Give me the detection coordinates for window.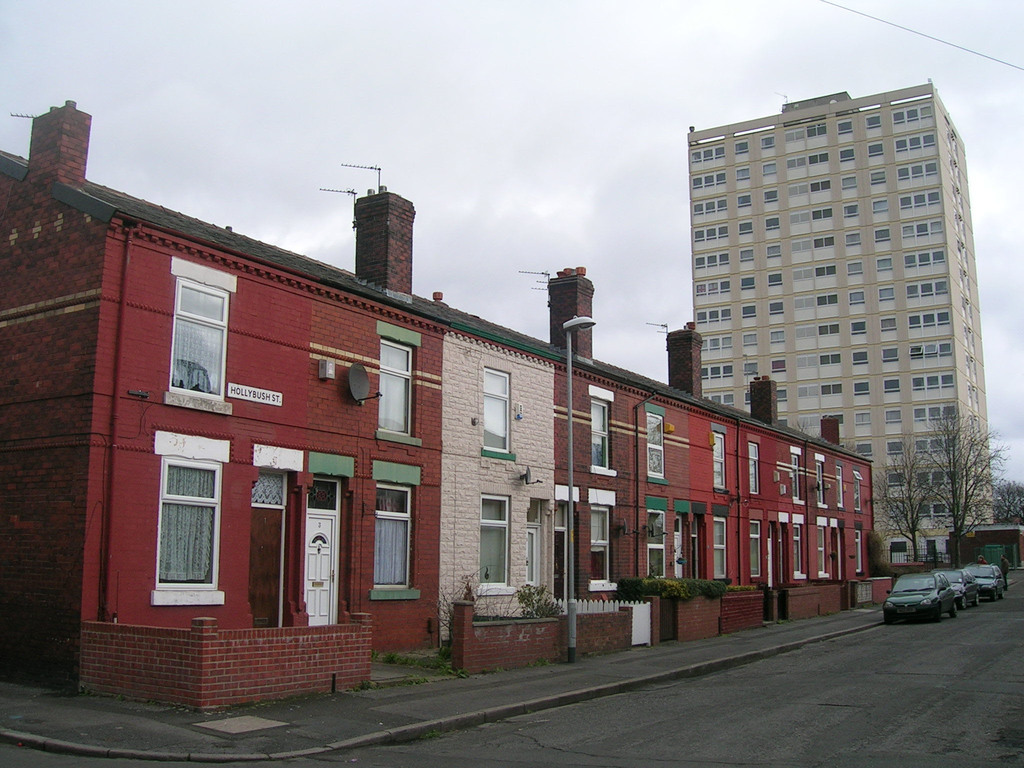
region(768, 301, 784, 314).
